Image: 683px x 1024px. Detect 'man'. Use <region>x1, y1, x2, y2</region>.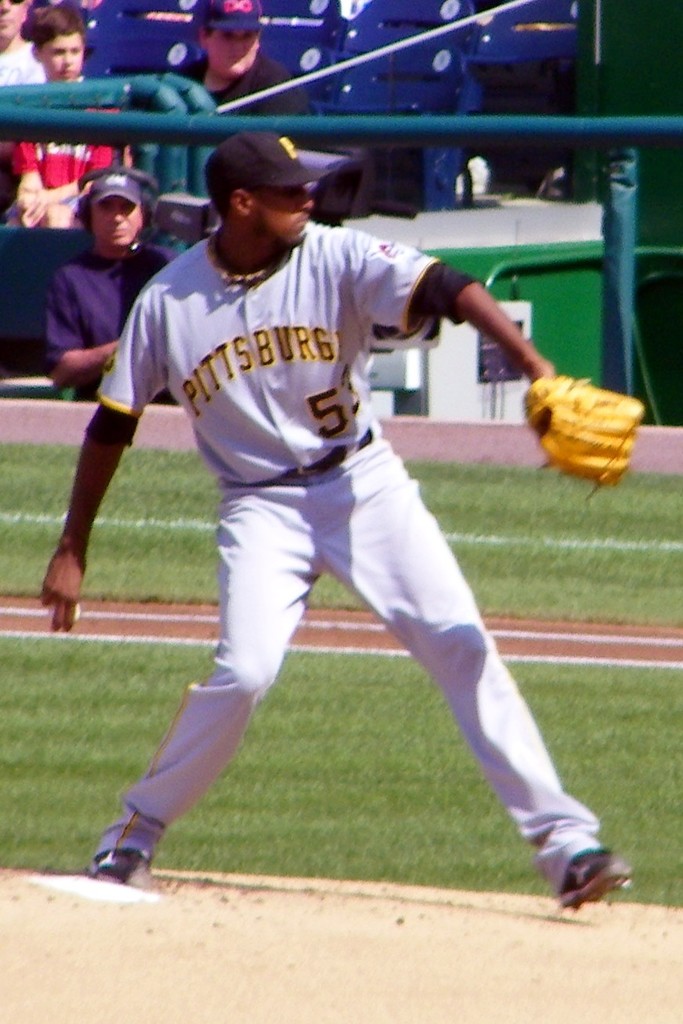
<region>32, 107, 643, 934</region>.
